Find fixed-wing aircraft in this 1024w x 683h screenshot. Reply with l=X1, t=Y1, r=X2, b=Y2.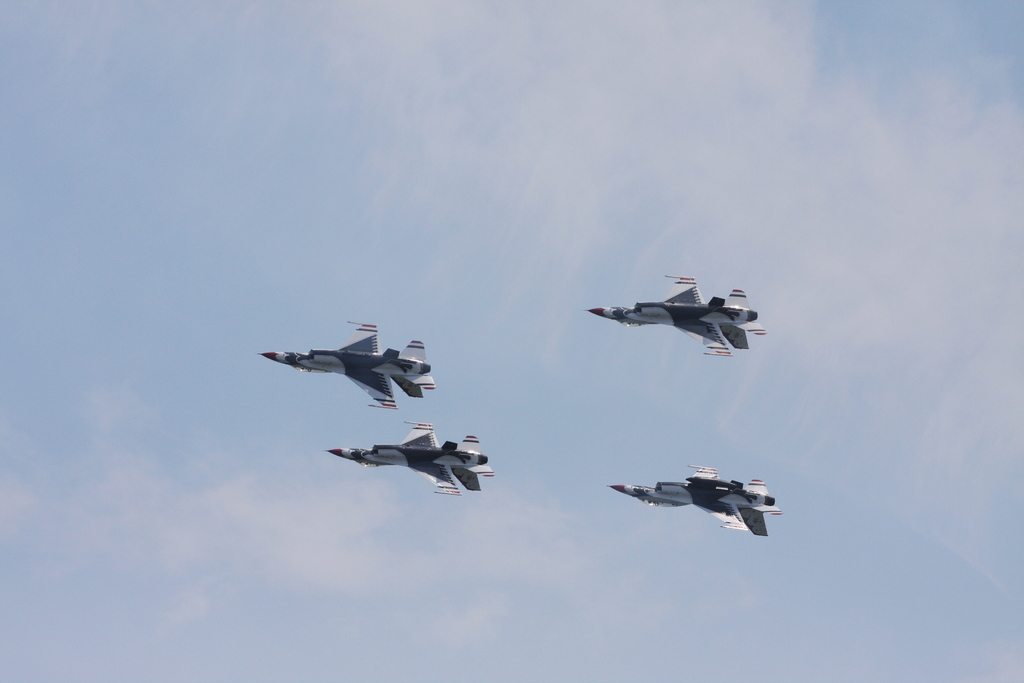
l=582, t=272, r=771, b=361.
